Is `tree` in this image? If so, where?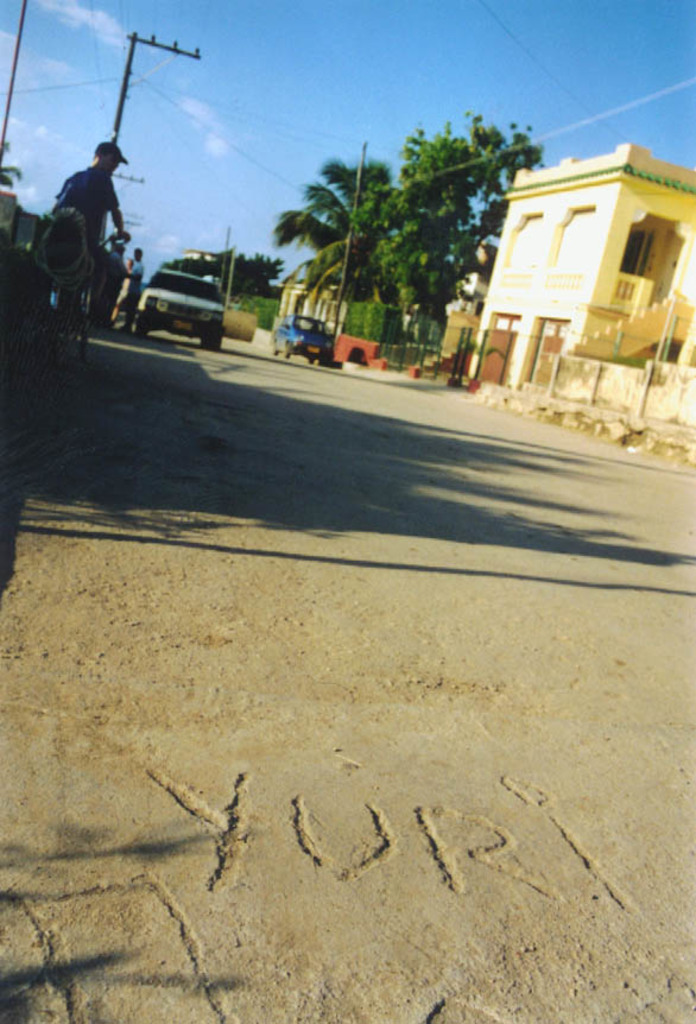
Yes, at 371:124:537:314.
